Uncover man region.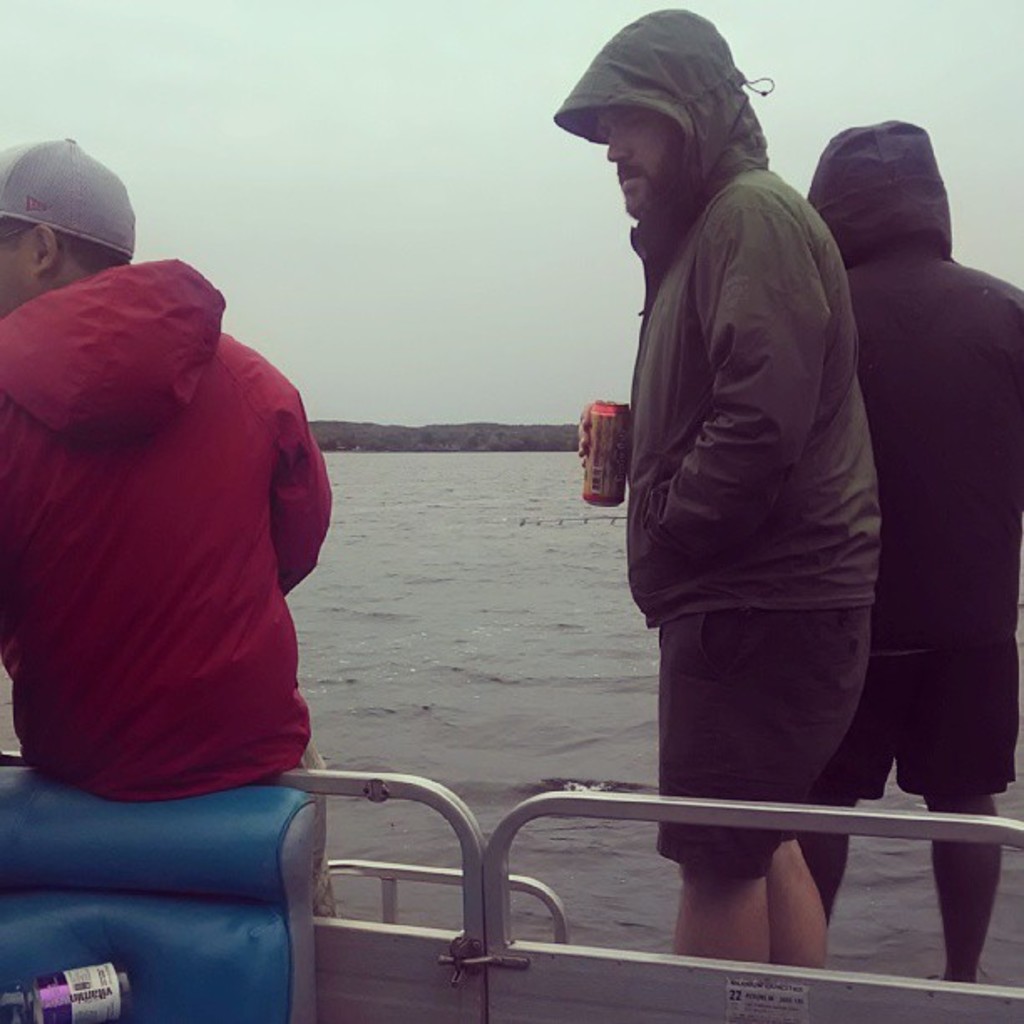
Uncovered: 808, 117, 1022, 980.
